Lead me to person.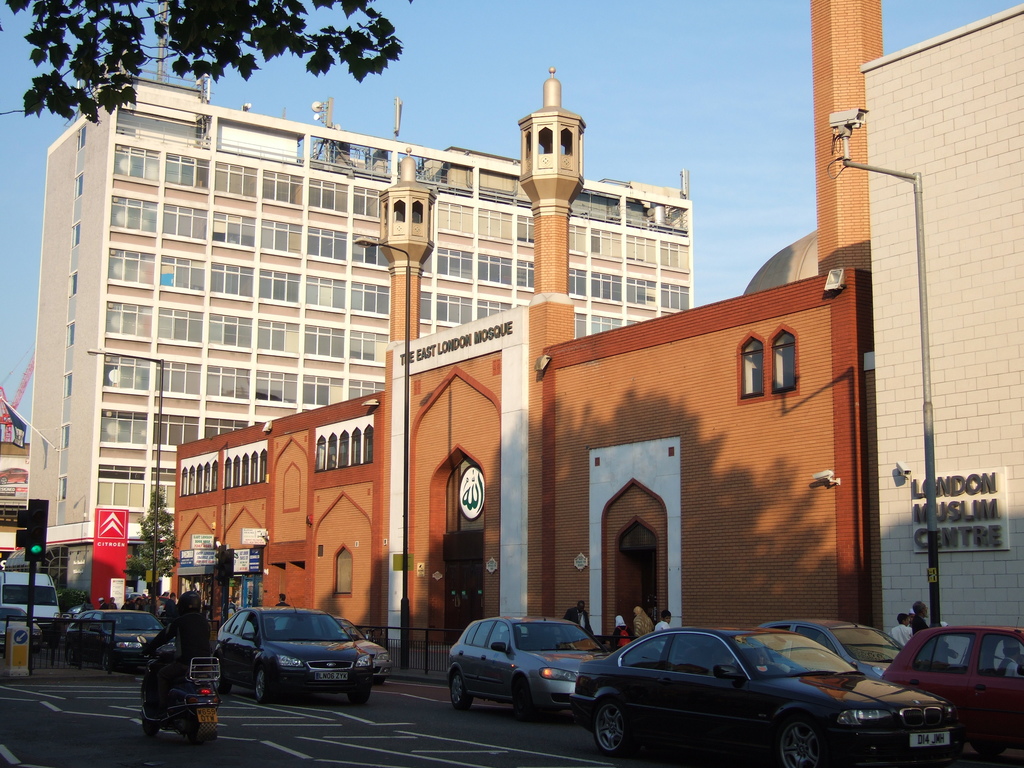
Lead to bbox(143, 585, 215, 716).
